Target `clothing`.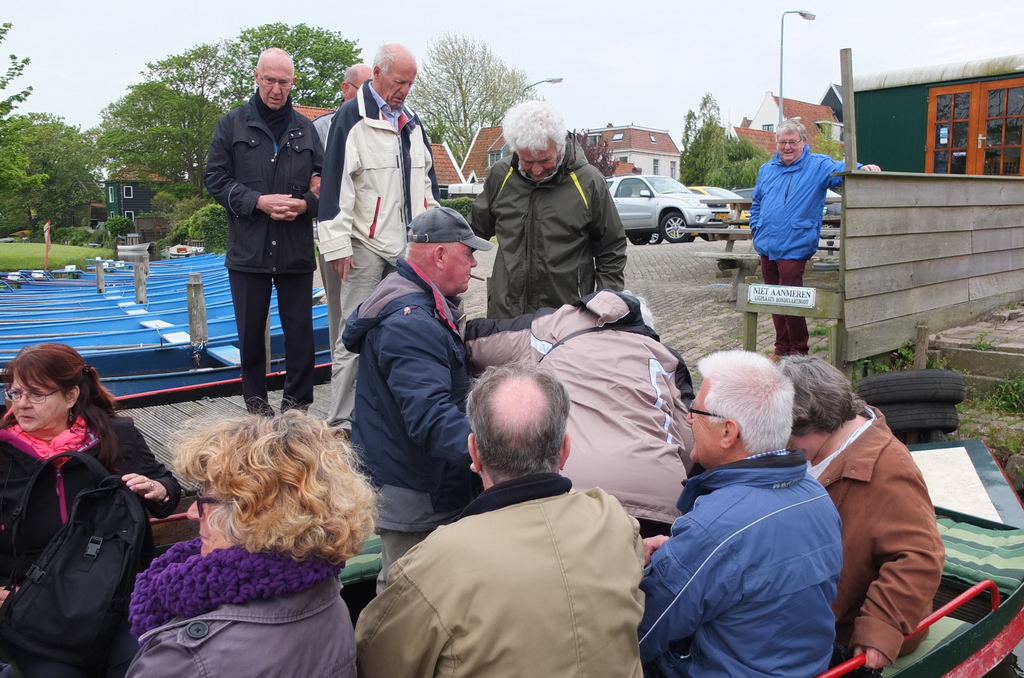
Target region: 314 74 443 426.
